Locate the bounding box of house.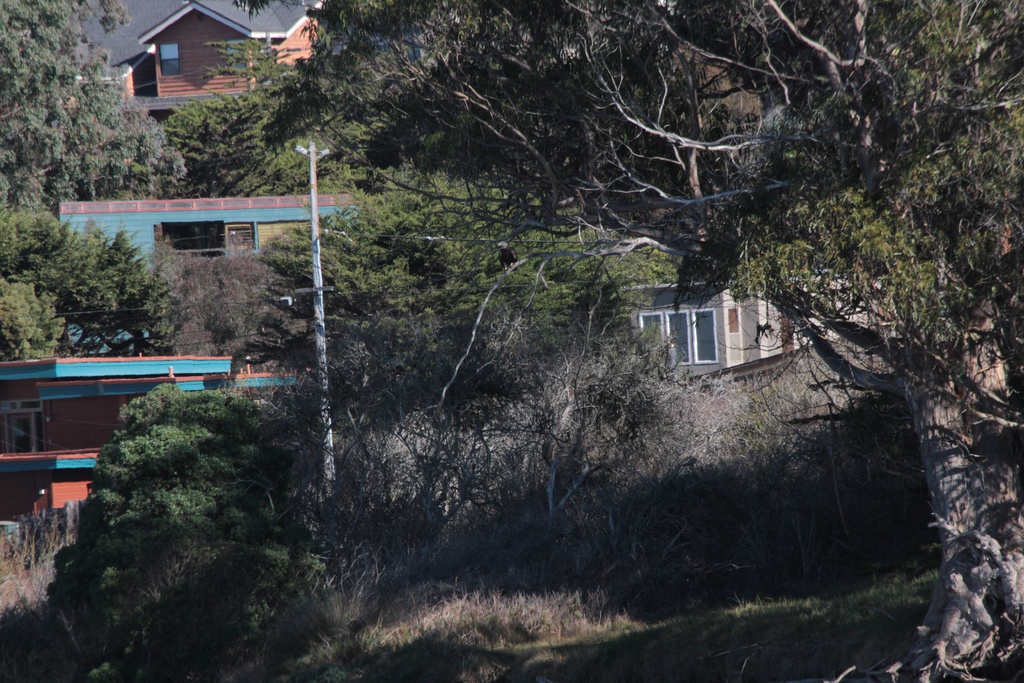
Bounding box: (53, 176, 360, 355).
